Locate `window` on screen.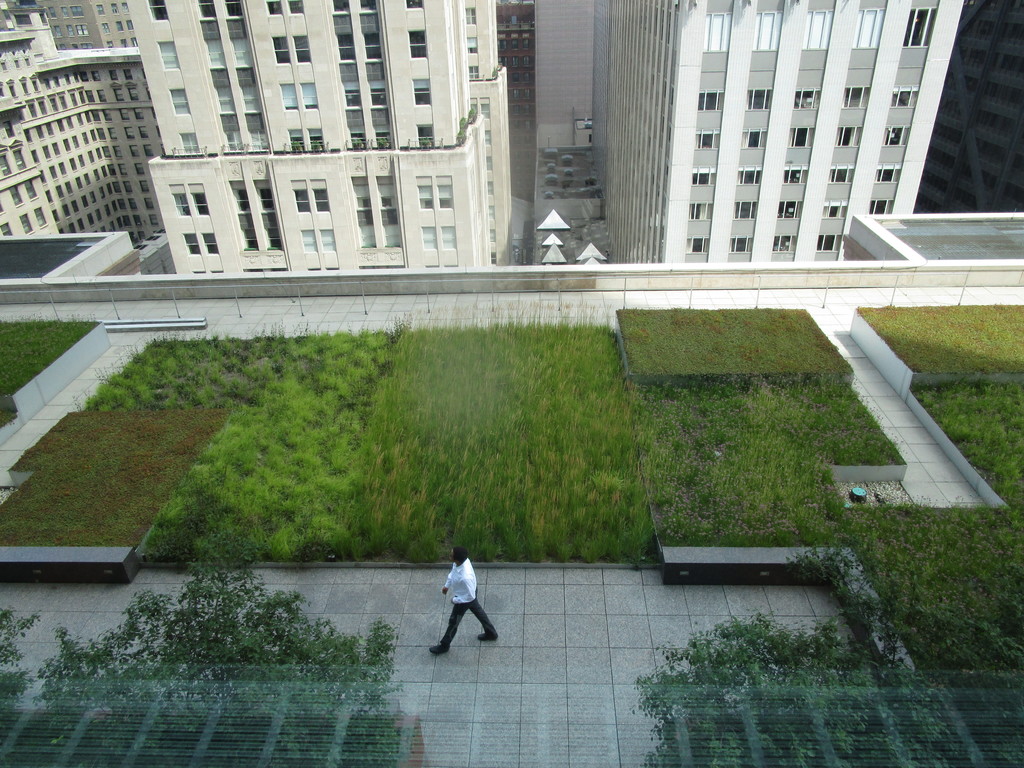
On screen at [x1=485, y1=129, x2=492, y2=147].
